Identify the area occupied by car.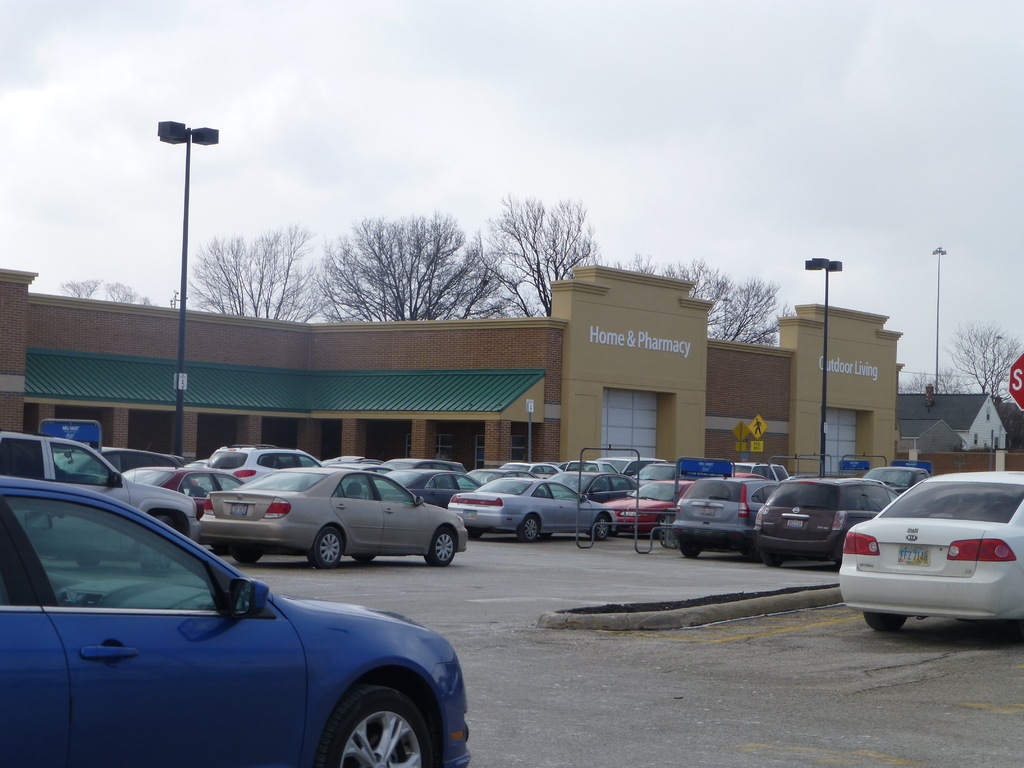
Area: x1=0 y1=474 x2=467 y2=767.
